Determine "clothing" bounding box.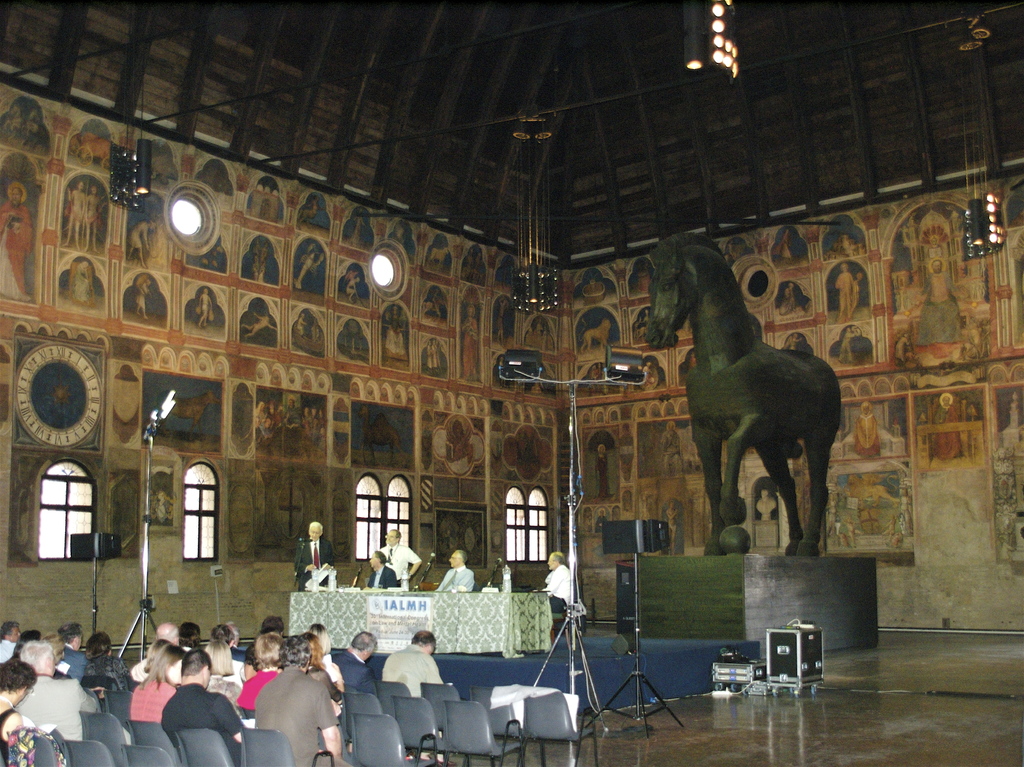
Determined: detection(472, 252, 490, 283).
